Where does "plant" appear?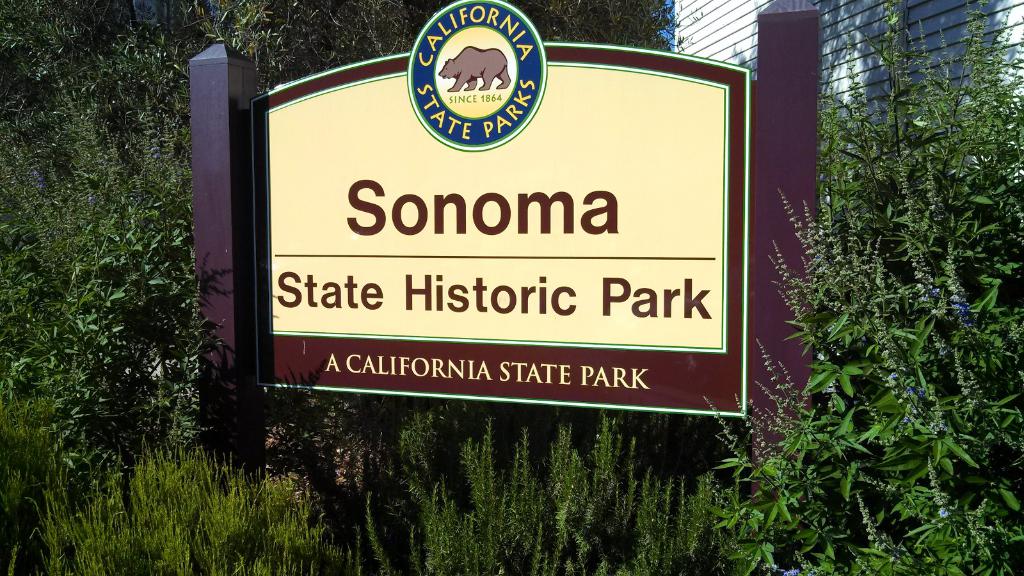
Appears at crop(0, 0, 204, 355).
